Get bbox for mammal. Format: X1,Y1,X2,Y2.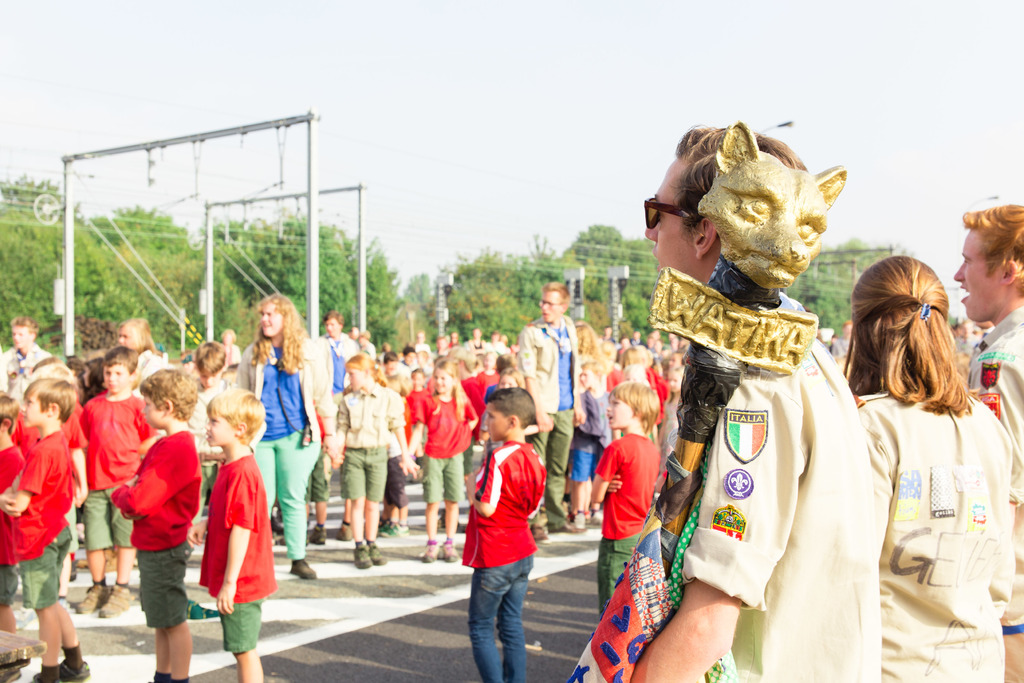
0,393,29,682.
